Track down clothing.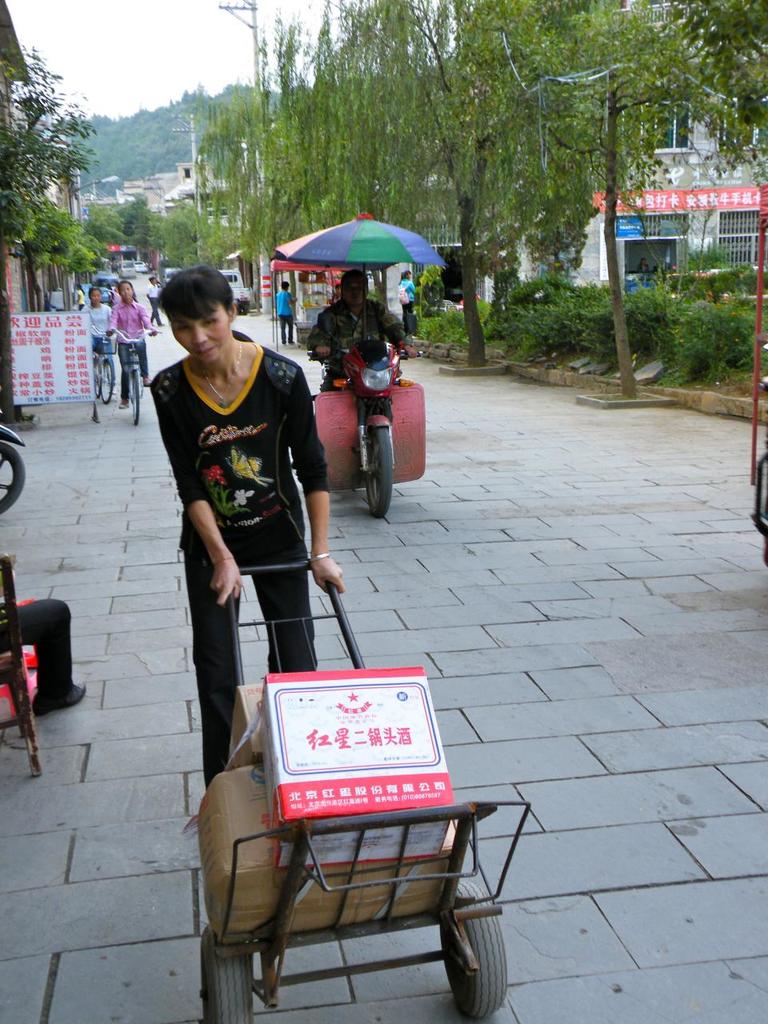
Tracked to rect(396, 279, 414, 323).
